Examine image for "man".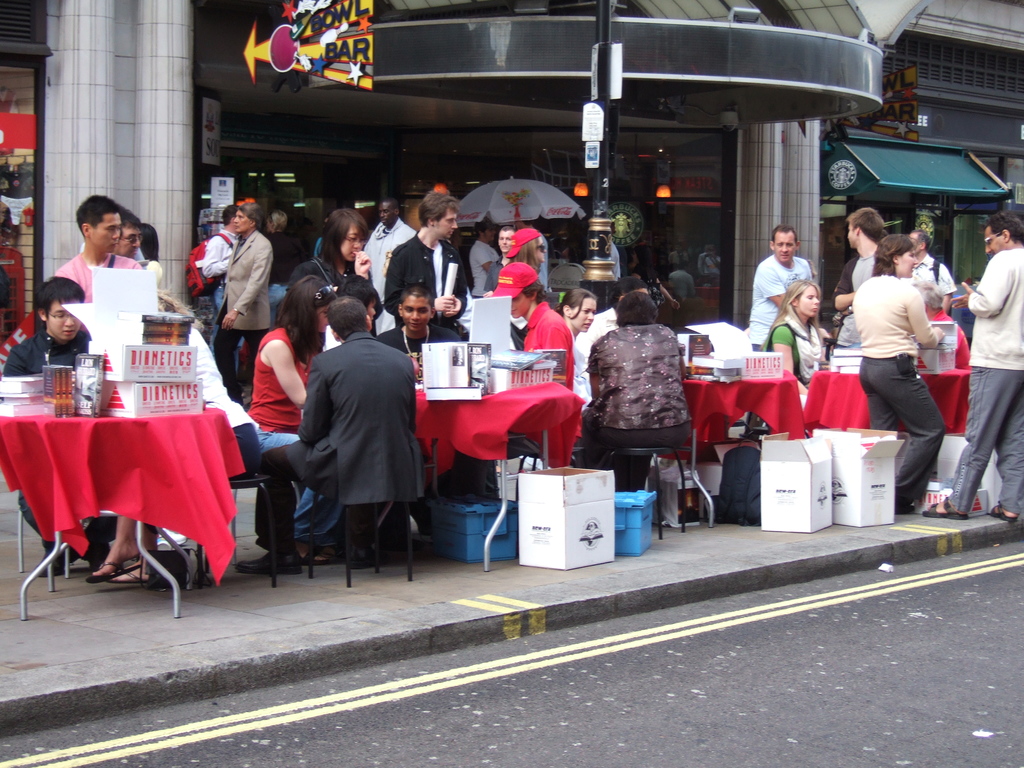
Examination result: rect(468, 218, 500, 299).
